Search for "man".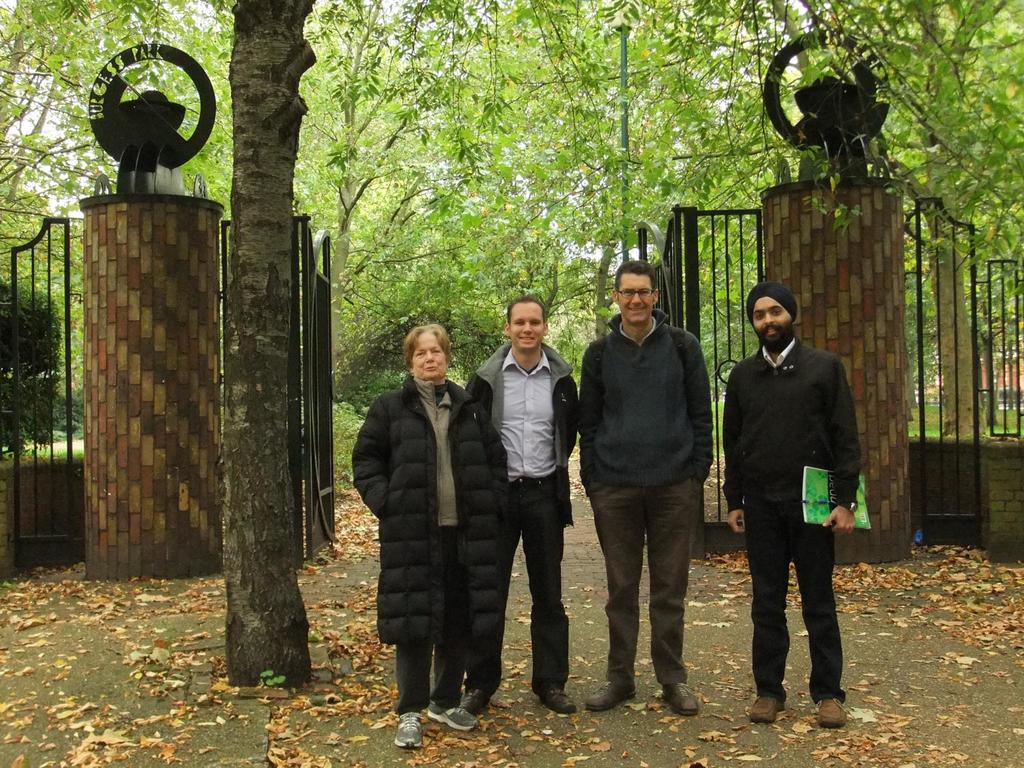
Found at 573:261:712:714.
